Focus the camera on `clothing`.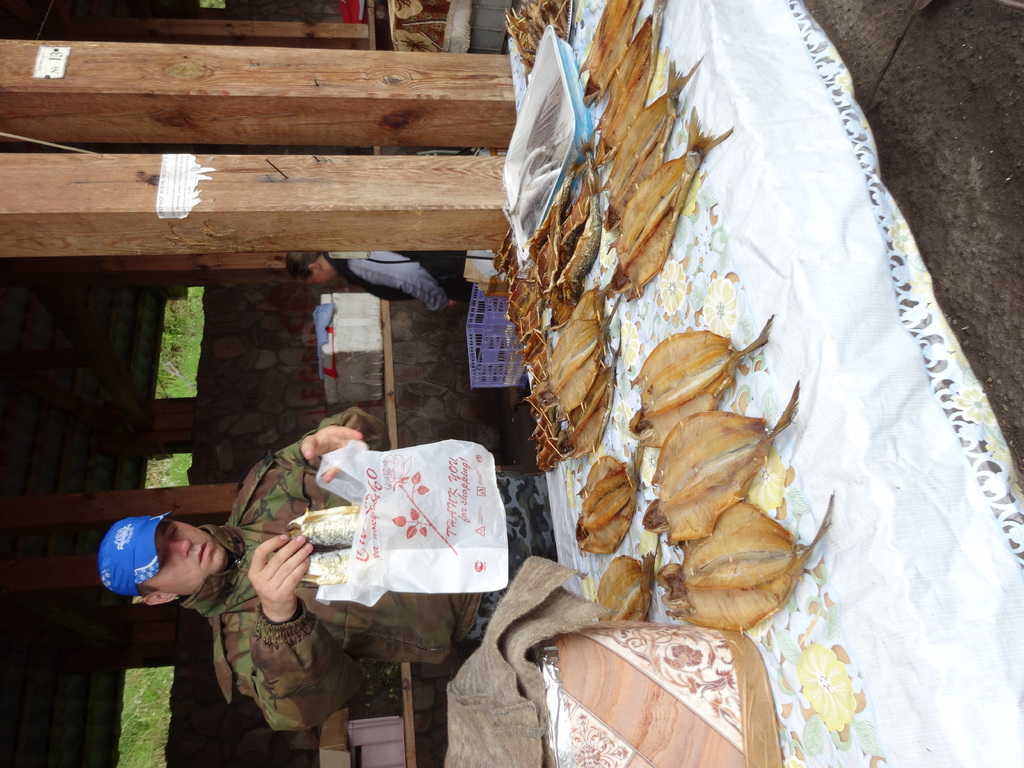
Focus region: 332:240:467:314.
